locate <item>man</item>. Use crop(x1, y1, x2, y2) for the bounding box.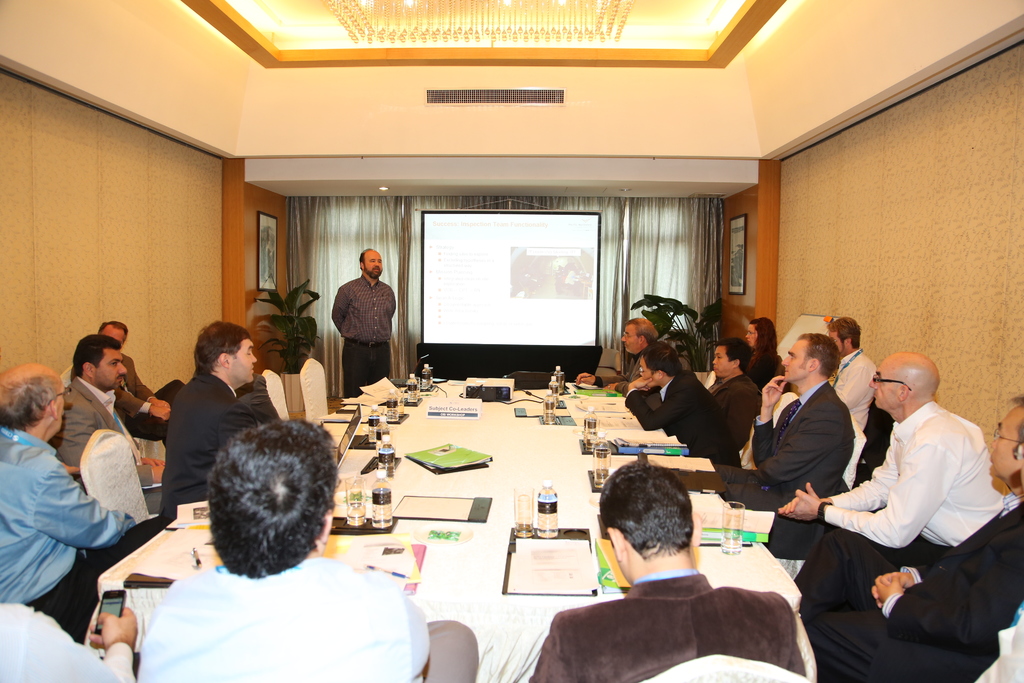
crop(141, 420, 430, 682).
